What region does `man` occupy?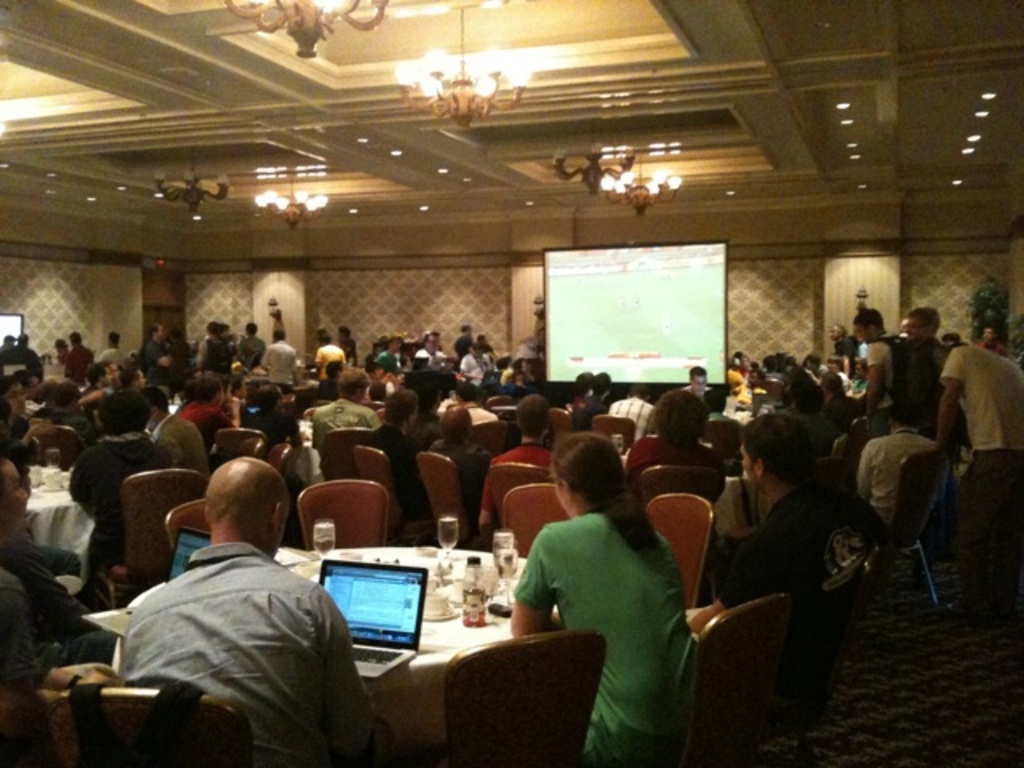
bbox=[602, 384, 658, 456].
